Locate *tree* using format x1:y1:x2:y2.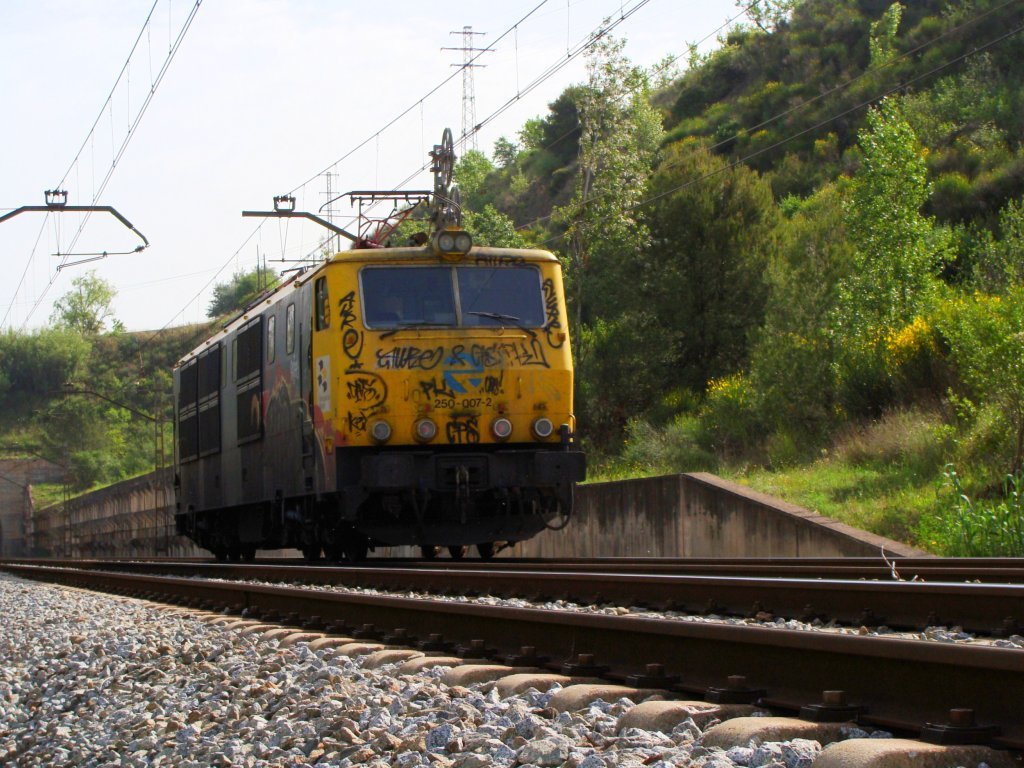
203:261:285:313.
